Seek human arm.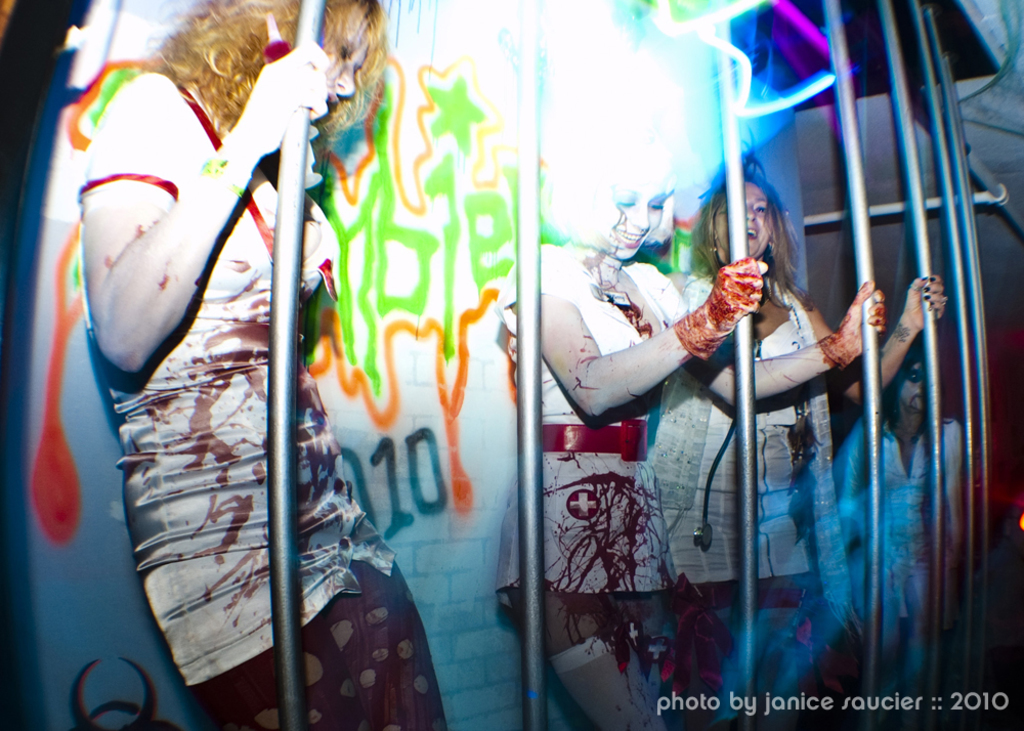
<box>801,270,951,404</box>.
